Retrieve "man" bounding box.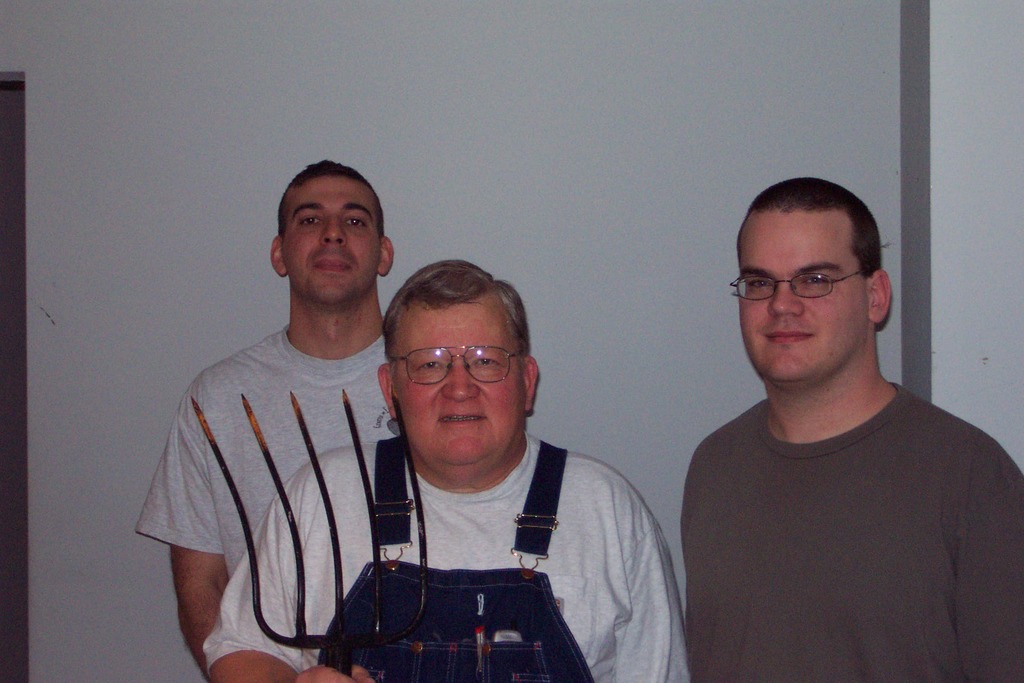
Bounding box: [136, 158, 400, 666].
